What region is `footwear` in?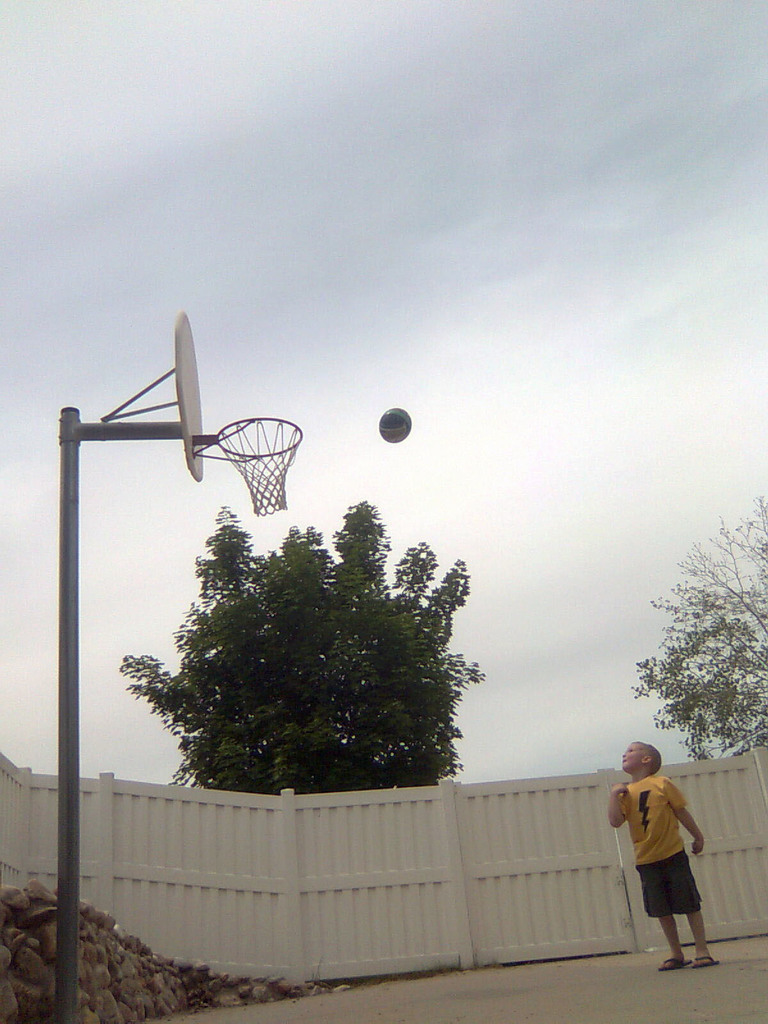
region(653, 954, 678, 968).
